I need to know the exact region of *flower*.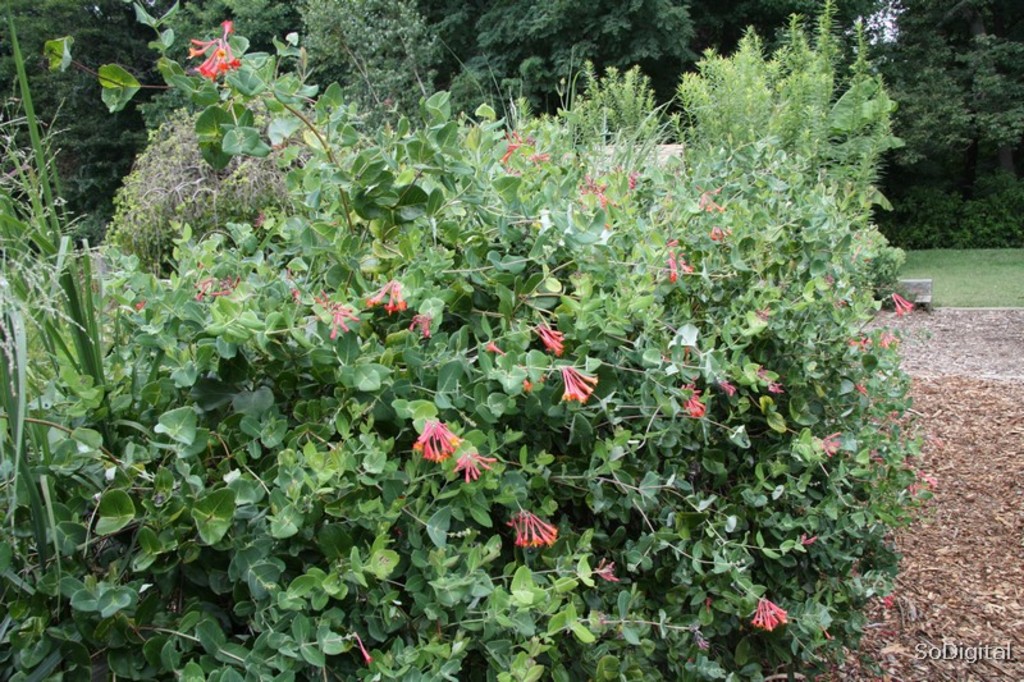
Region: bbox=(682, 357, 705, 411).
